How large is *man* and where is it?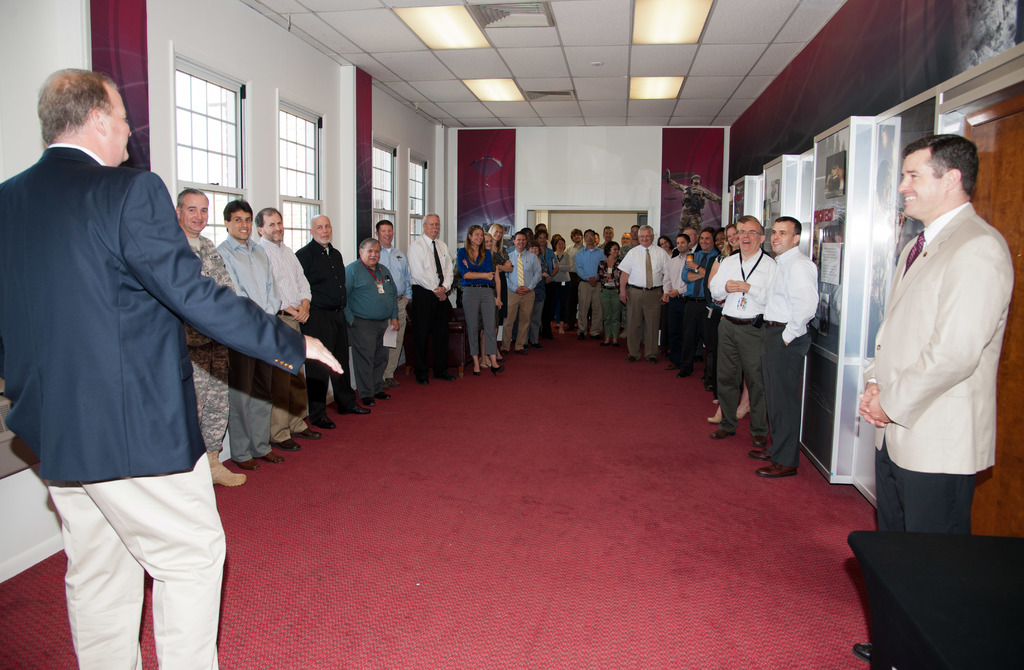
Bounding box: 17 55 285 660.
